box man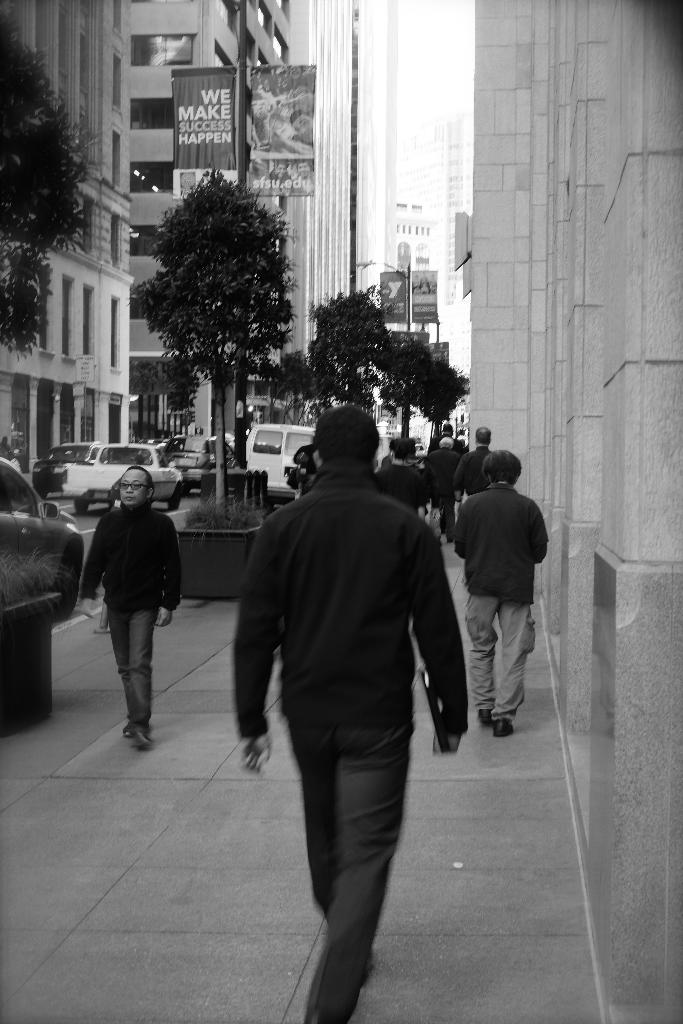
<region>293, 159, 315, 196</region>
